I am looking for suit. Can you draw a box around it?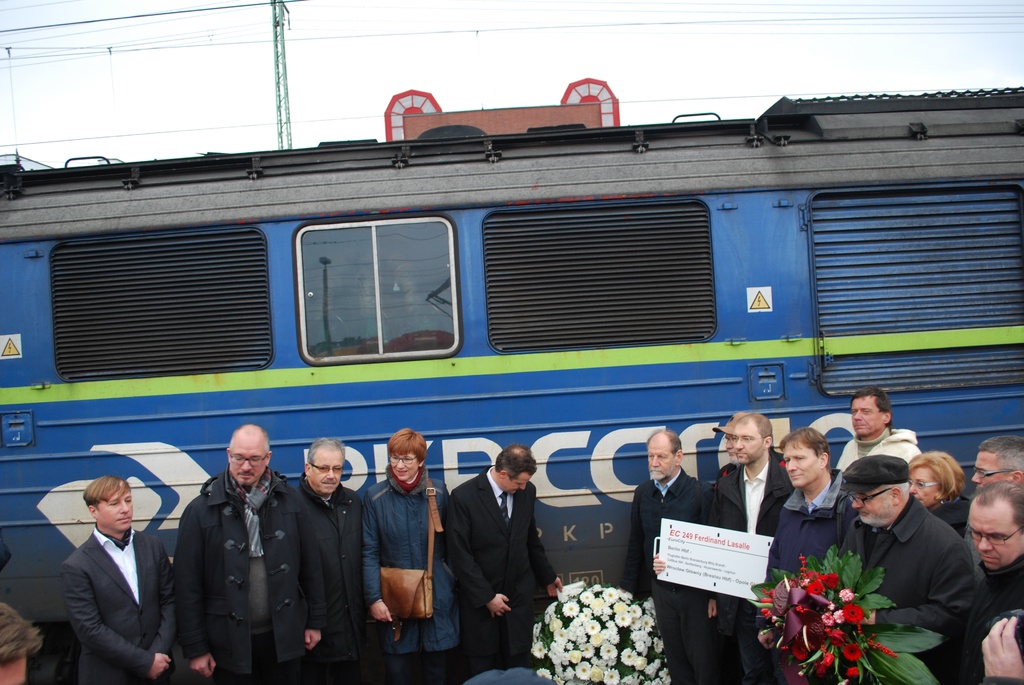
Sure, the bounding box is 447:457:531:642.
